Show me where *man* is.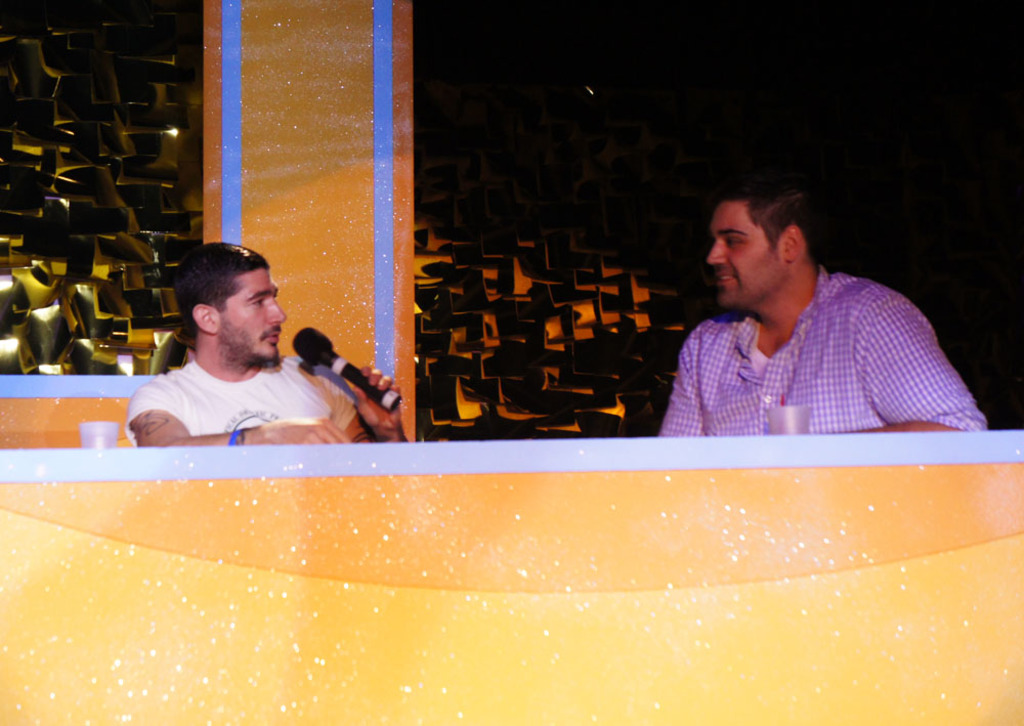
*man* is at x1=105 y1=247 x2=394 y2=453.
